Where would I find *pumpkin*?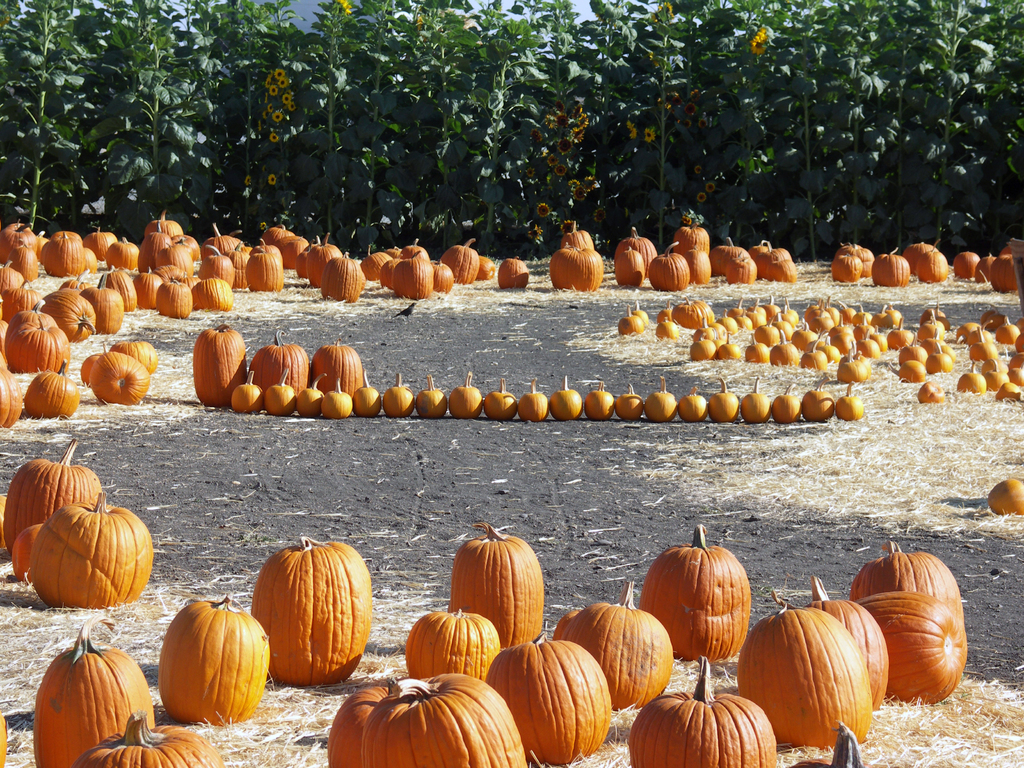
At [x1=445, y1=527, x2=543, y2=650].
